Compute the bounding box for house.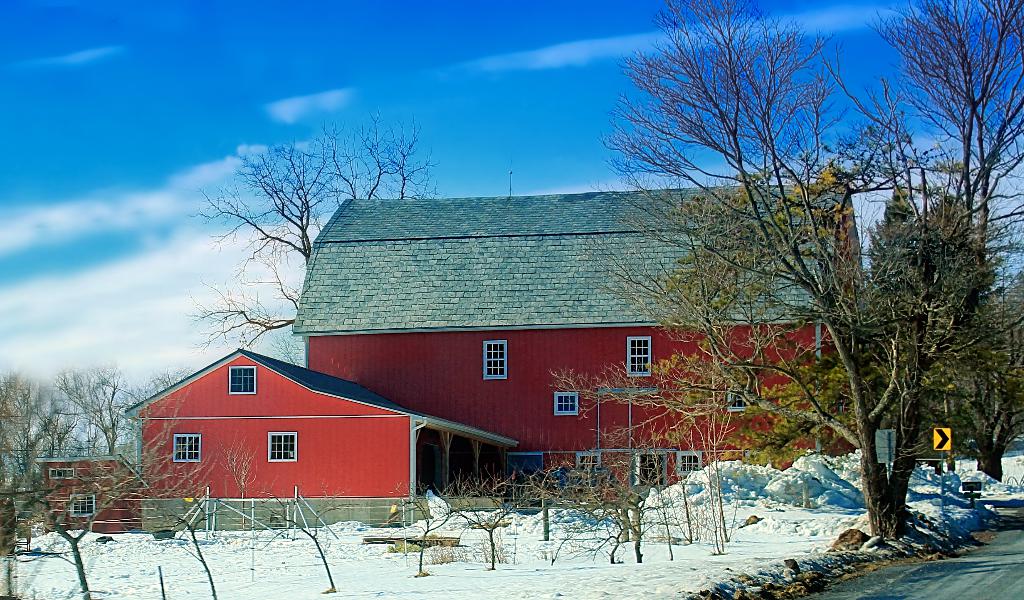
(120,341,526,521).
